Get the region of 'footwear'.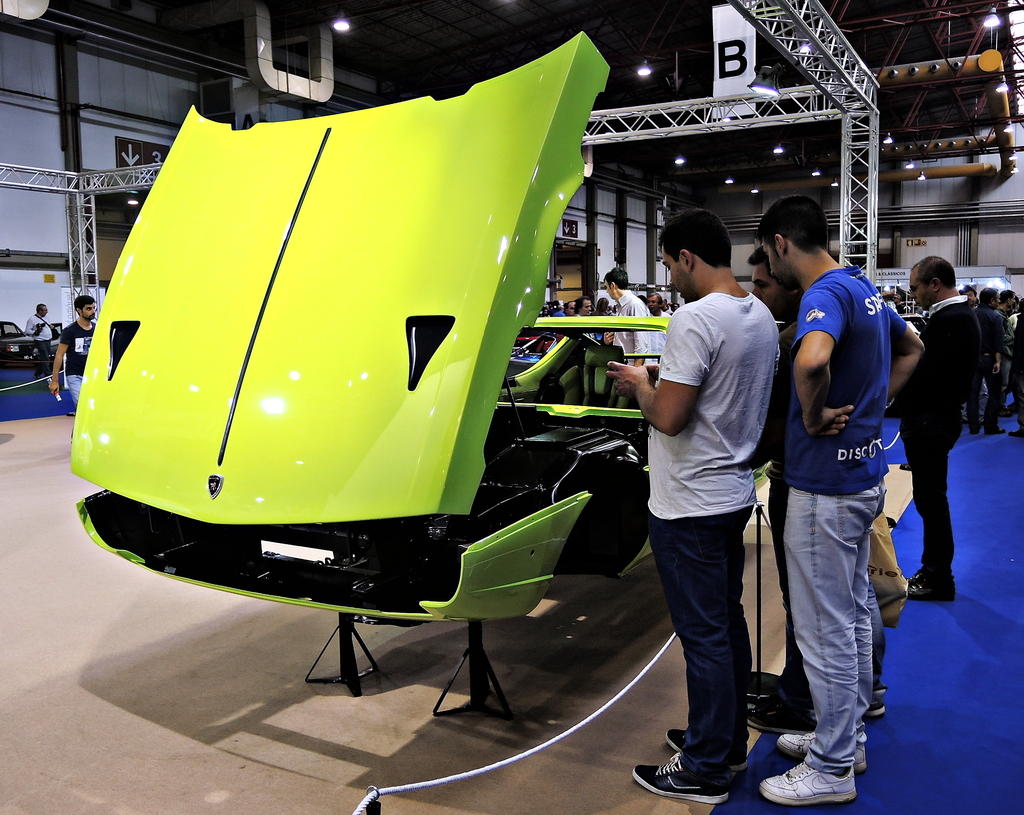
900,461,911,470.
